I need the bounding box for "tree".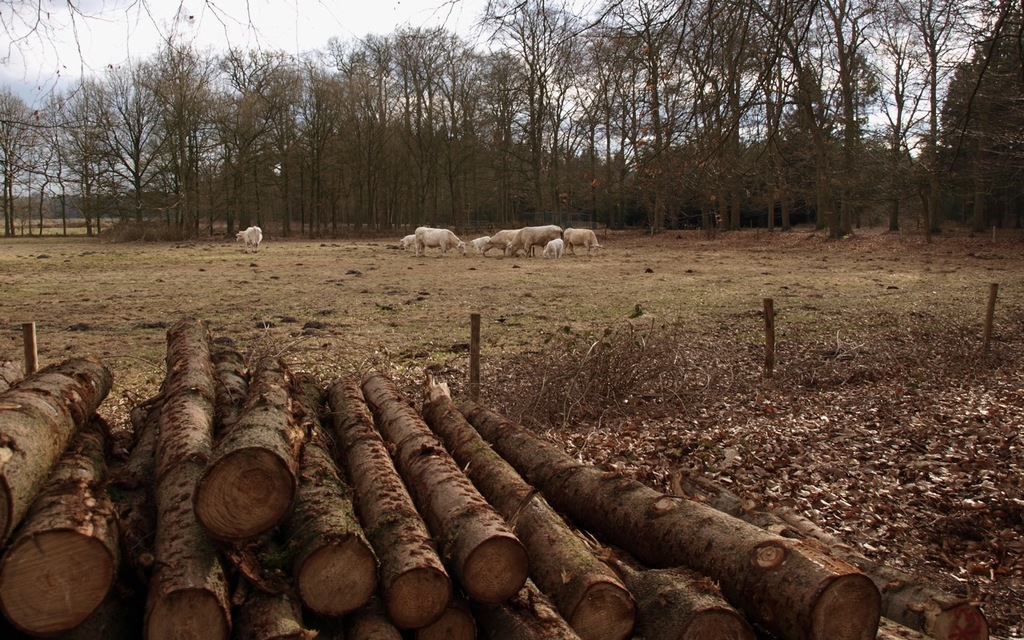
Here it is: [x1=450, y1=39, x2=506, y2=229].
